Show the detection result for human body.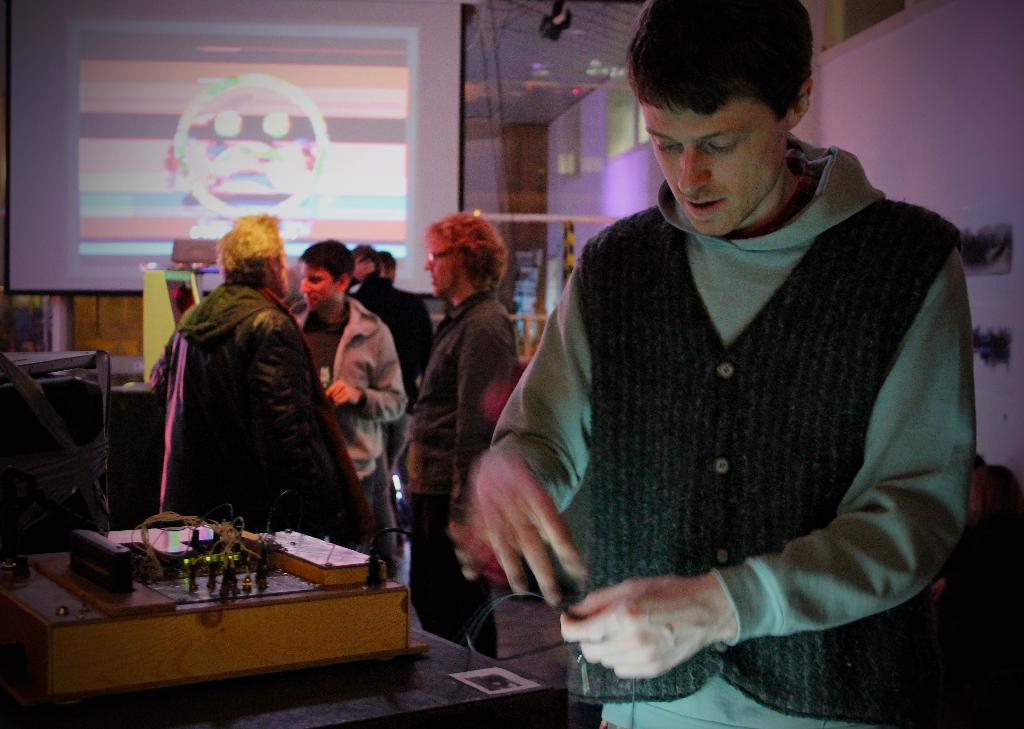
349:240:412:358.
